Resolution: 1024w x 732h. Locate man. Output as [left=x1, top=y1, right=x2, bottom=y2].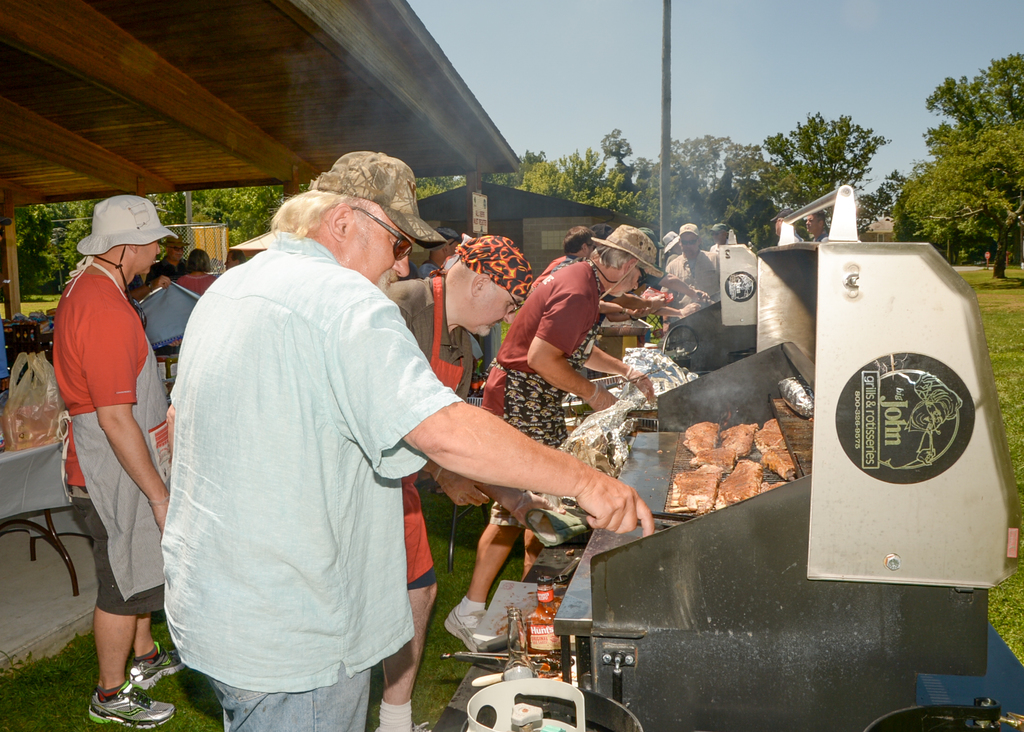
[left=420, top=226, right=461, bottom=280].
